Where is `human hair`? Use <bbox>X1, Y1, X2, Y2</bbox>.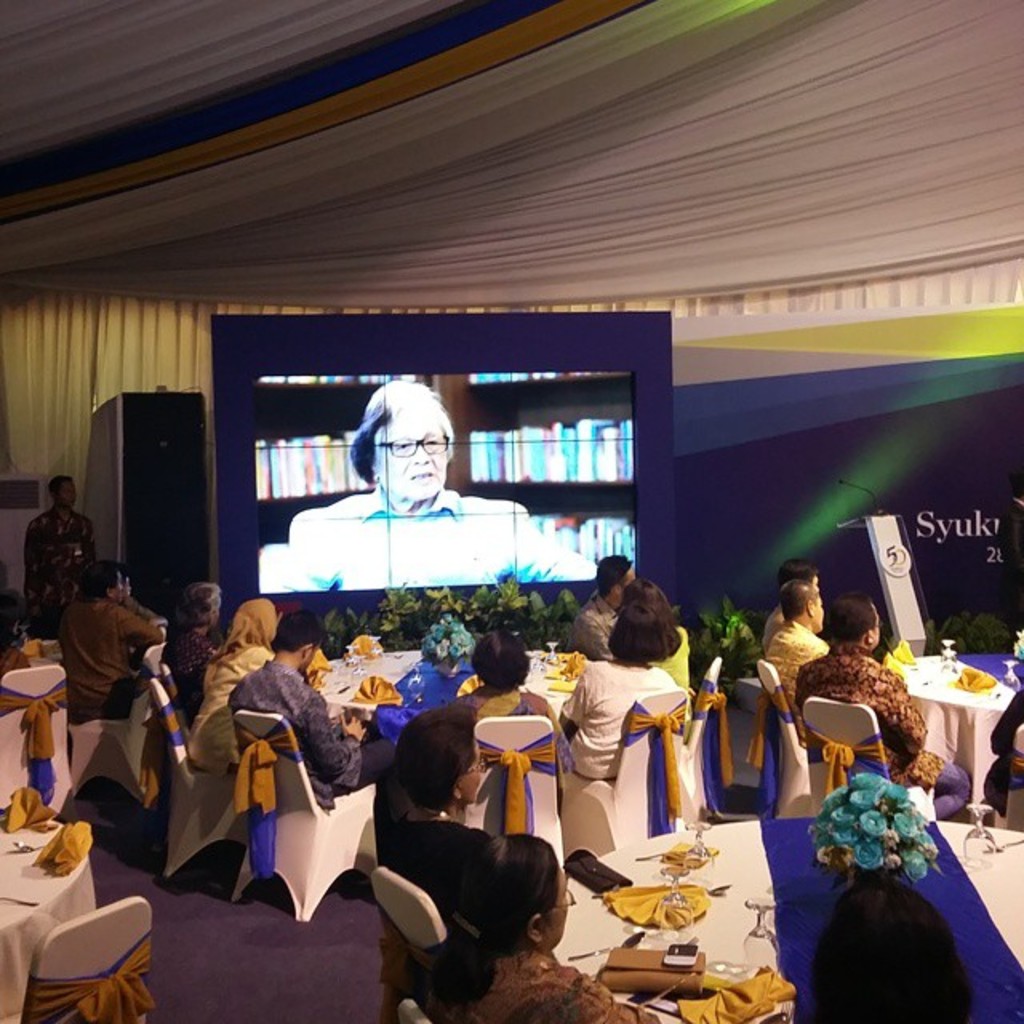
<bbox>395, 704, 480, 816</bbox>.
